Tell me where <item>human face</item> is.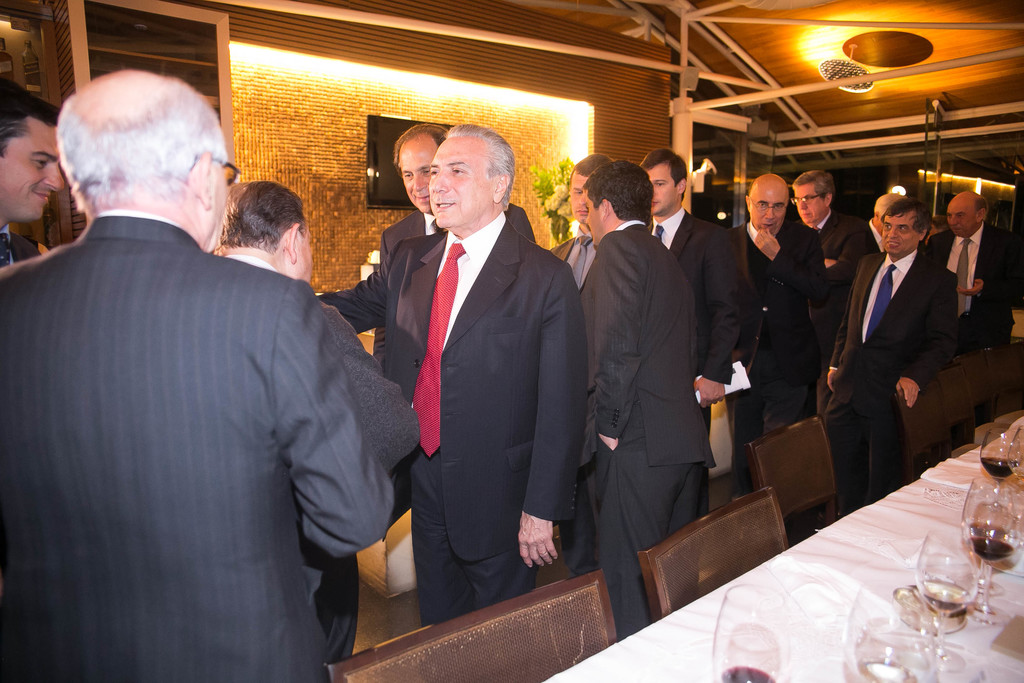
<item>human face</item> is at locate(649, 168, 675, 215).
